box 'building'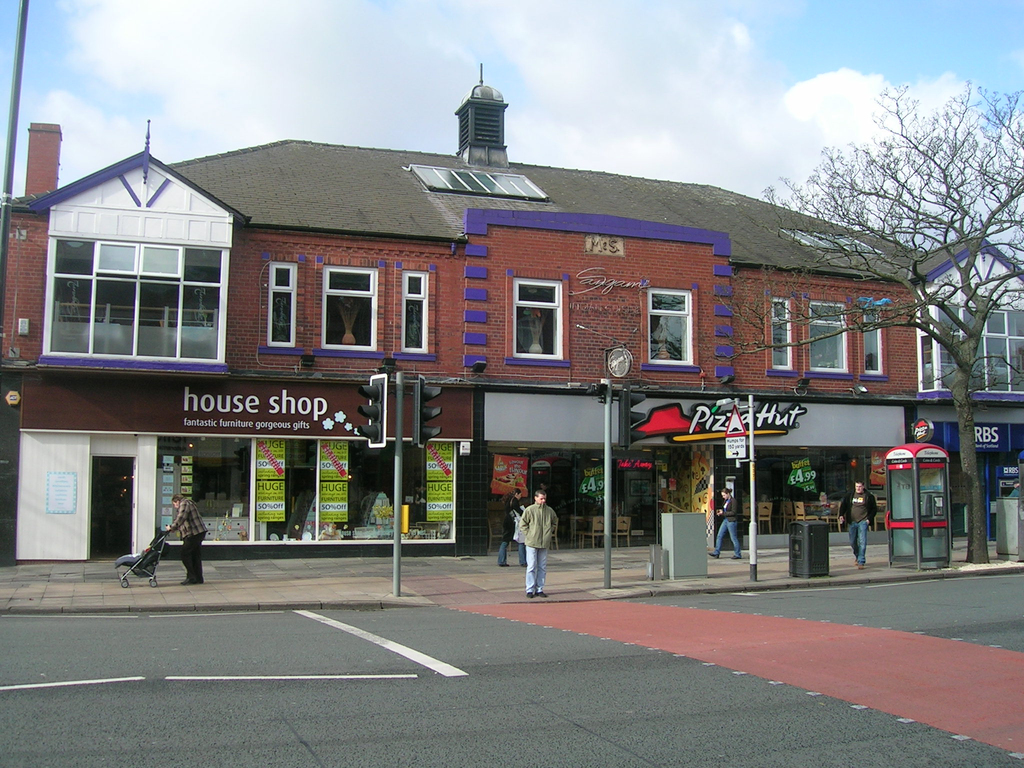
pyautogui.locateOnScreen(0, 58, 1023, 573)
